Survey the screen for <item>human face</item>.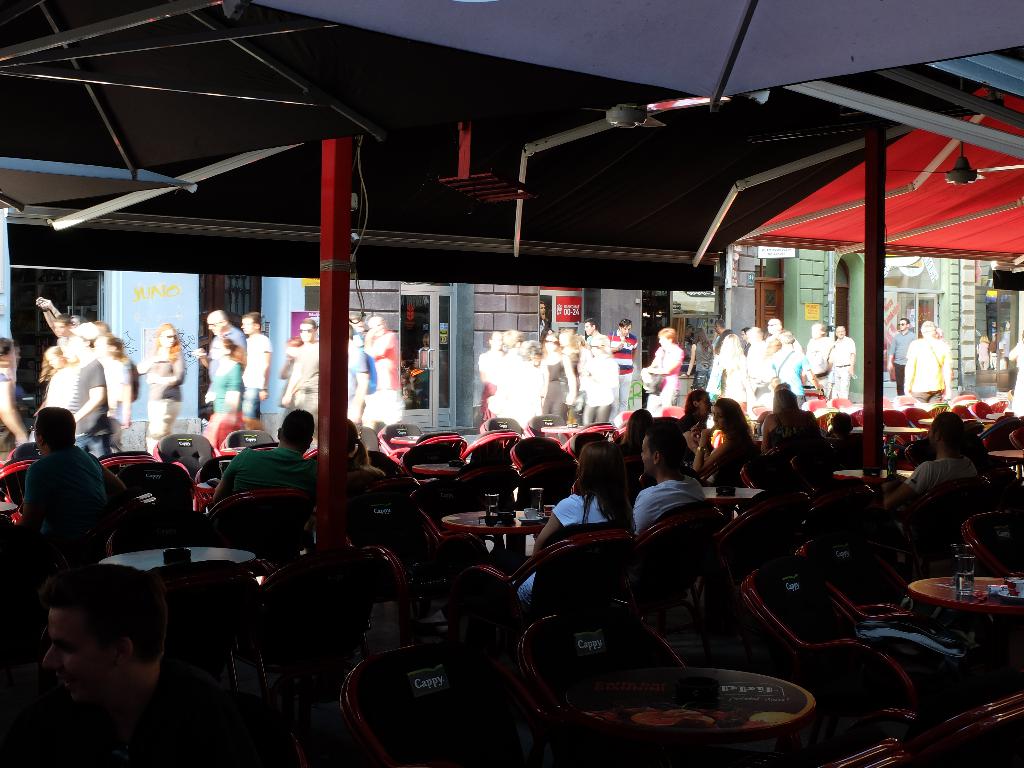
Survey found: locate(294, 317, 315, 344).
